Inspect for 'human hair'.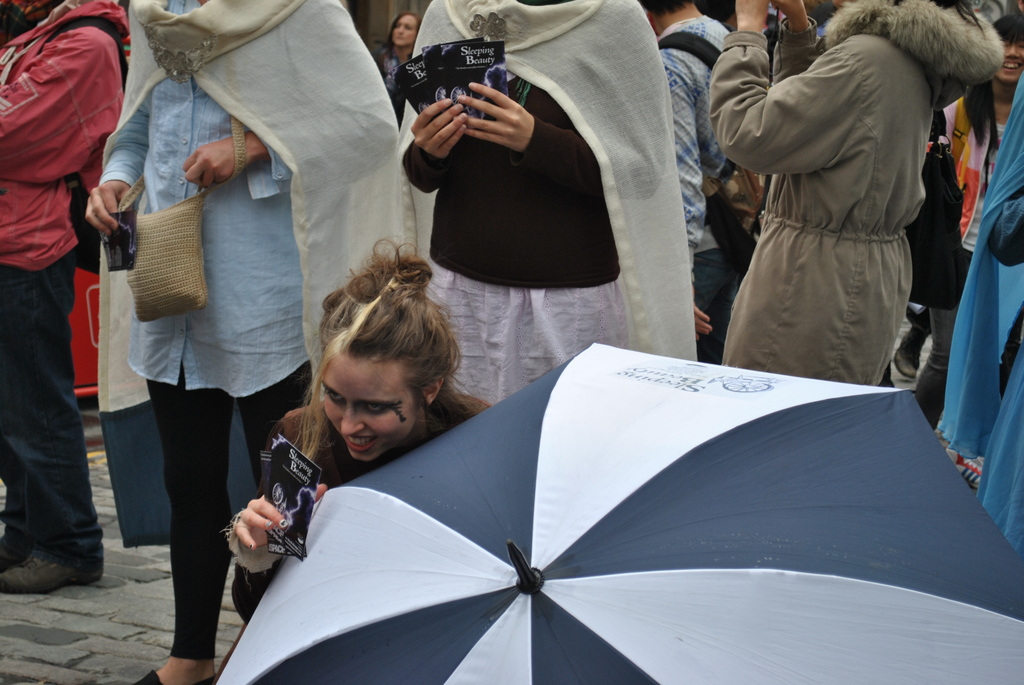
Inspection: locate(963, 85, 991, 153).
